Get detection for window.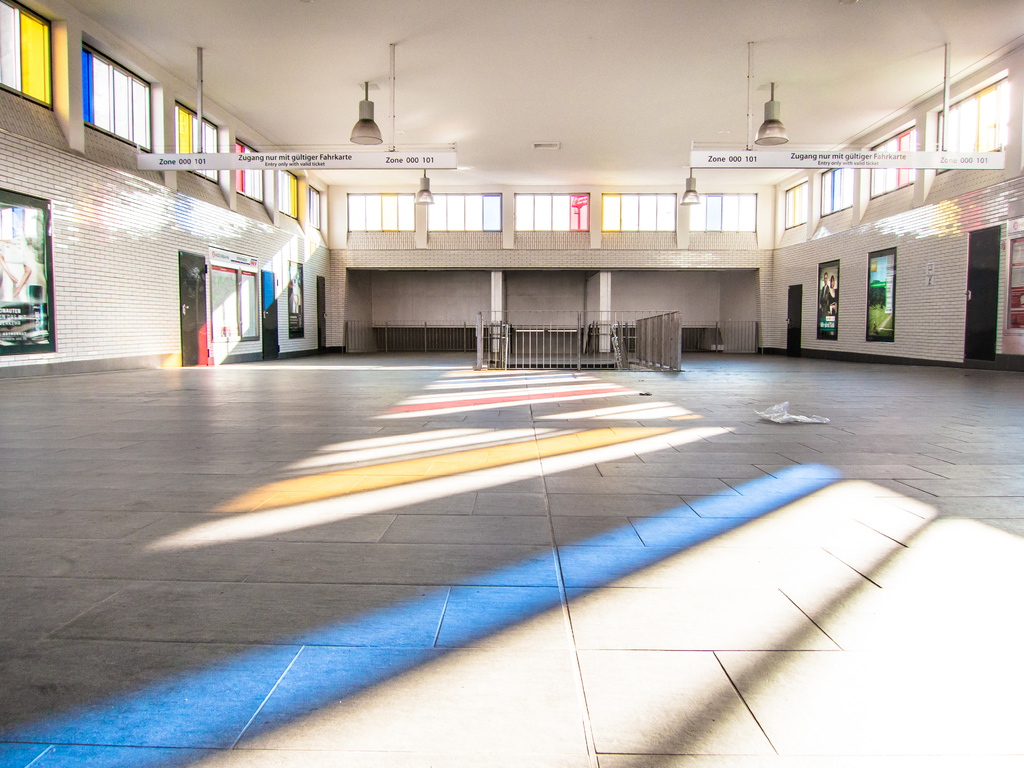
Detection: <box>234,140,265,204</box>.
